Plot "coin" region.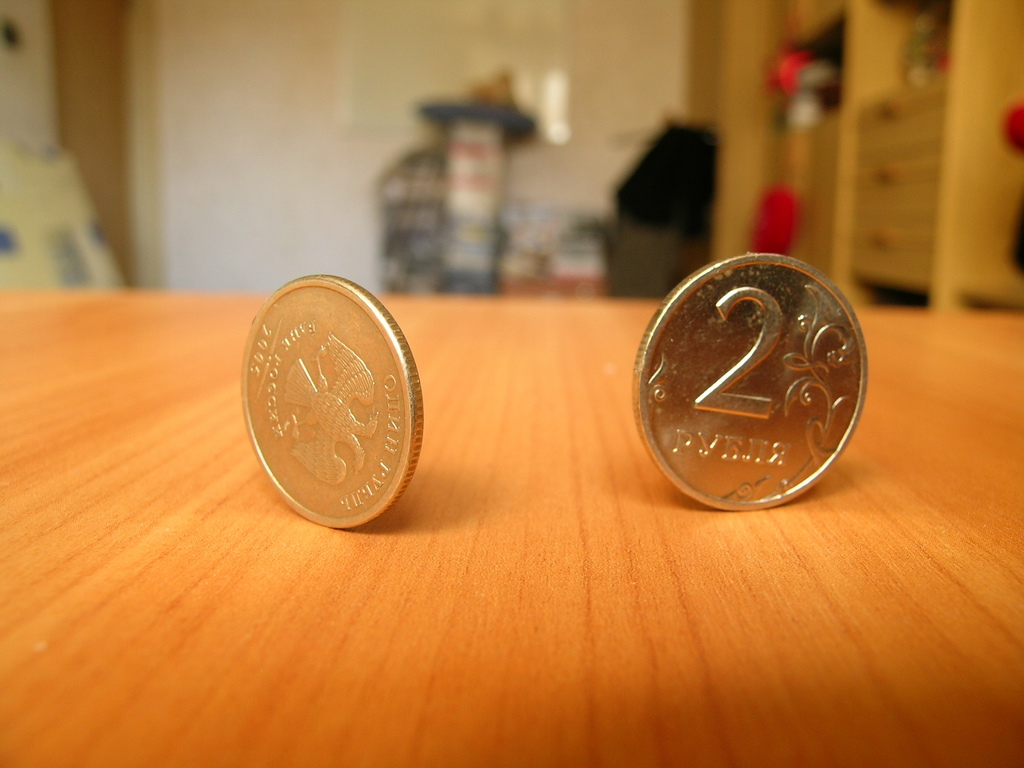
Plotted at detection(631, 254, 866, 511).
